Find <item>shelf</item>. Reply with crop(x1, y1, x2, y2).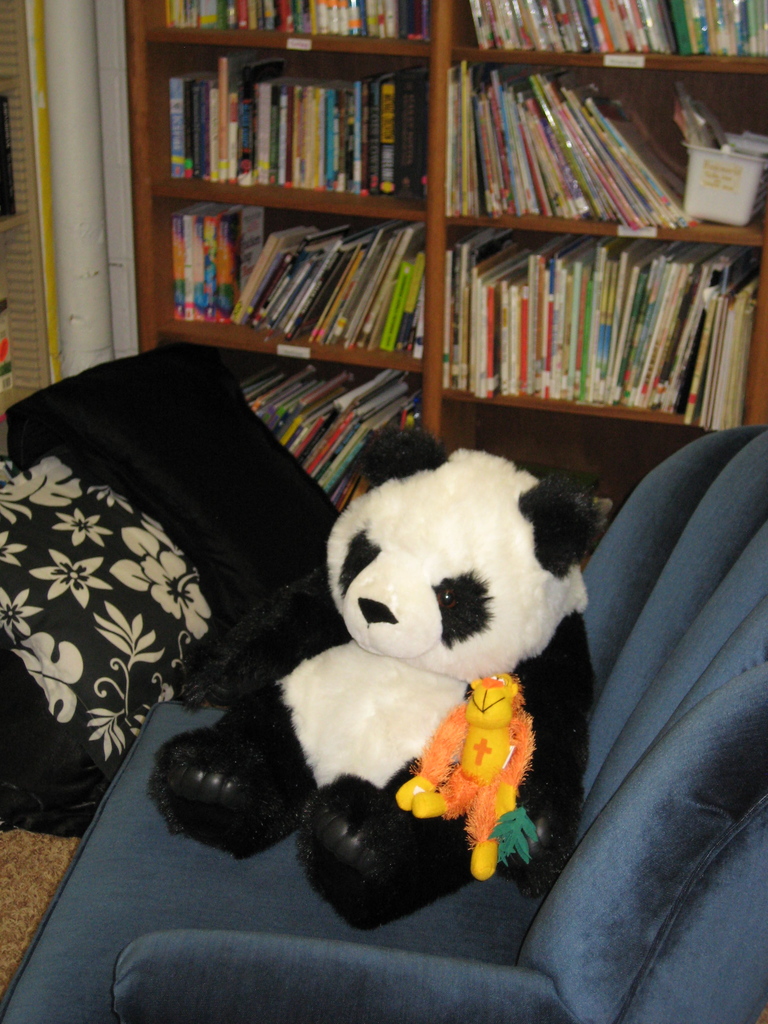
crop(129, 0, 431, 65).
